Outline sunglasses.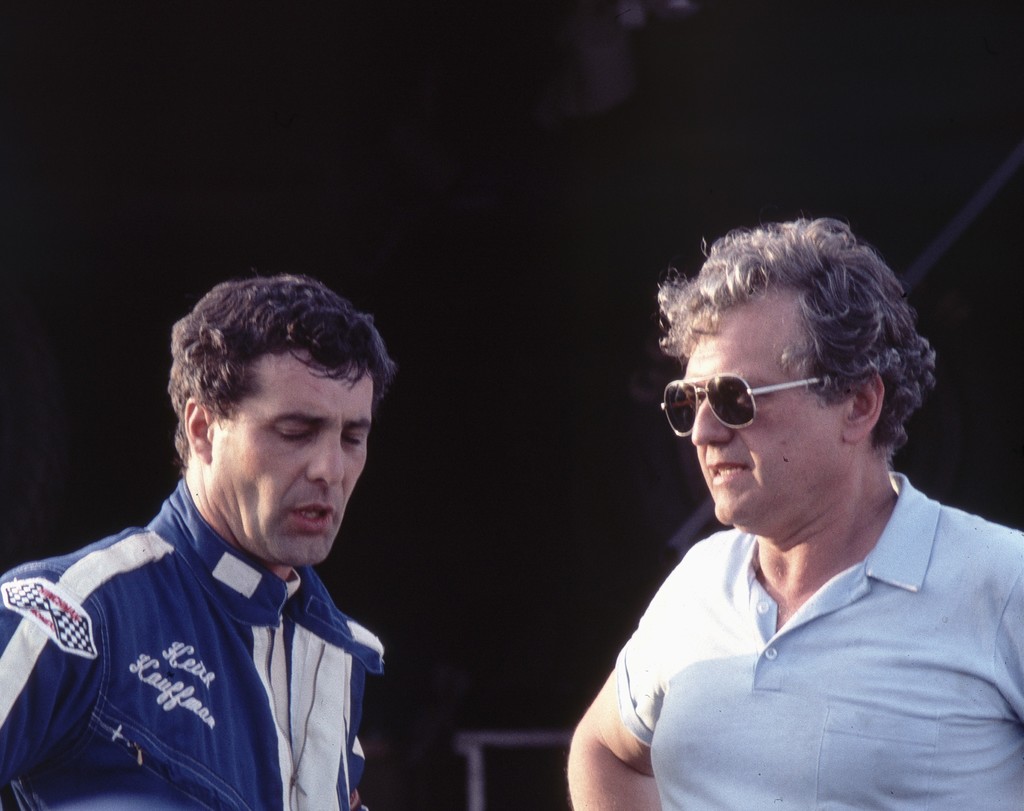
Outline: select_region(662, 372, 829, 437).
